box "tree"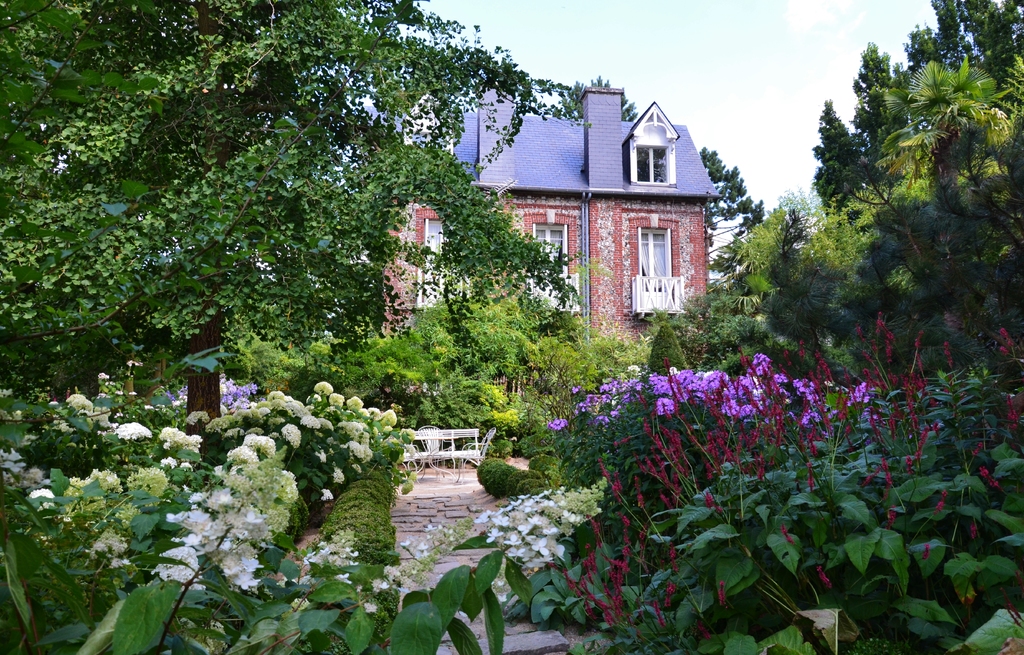
box(649, 0, 1023, 385)
